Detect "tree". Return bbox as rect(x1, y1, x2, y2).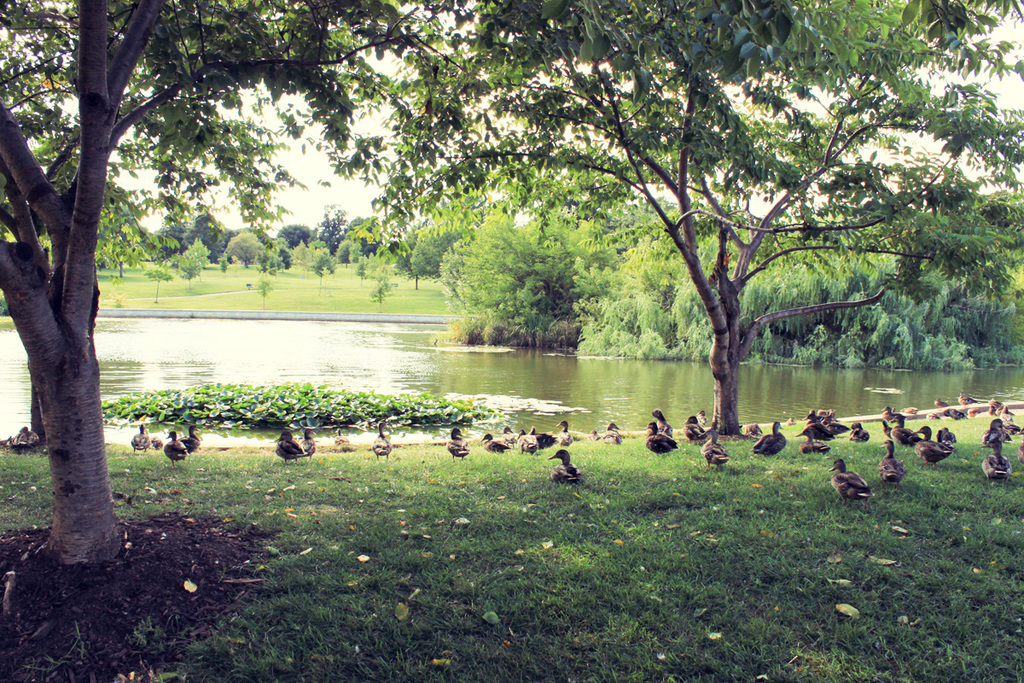
rect(294, 240, 312, 277).
